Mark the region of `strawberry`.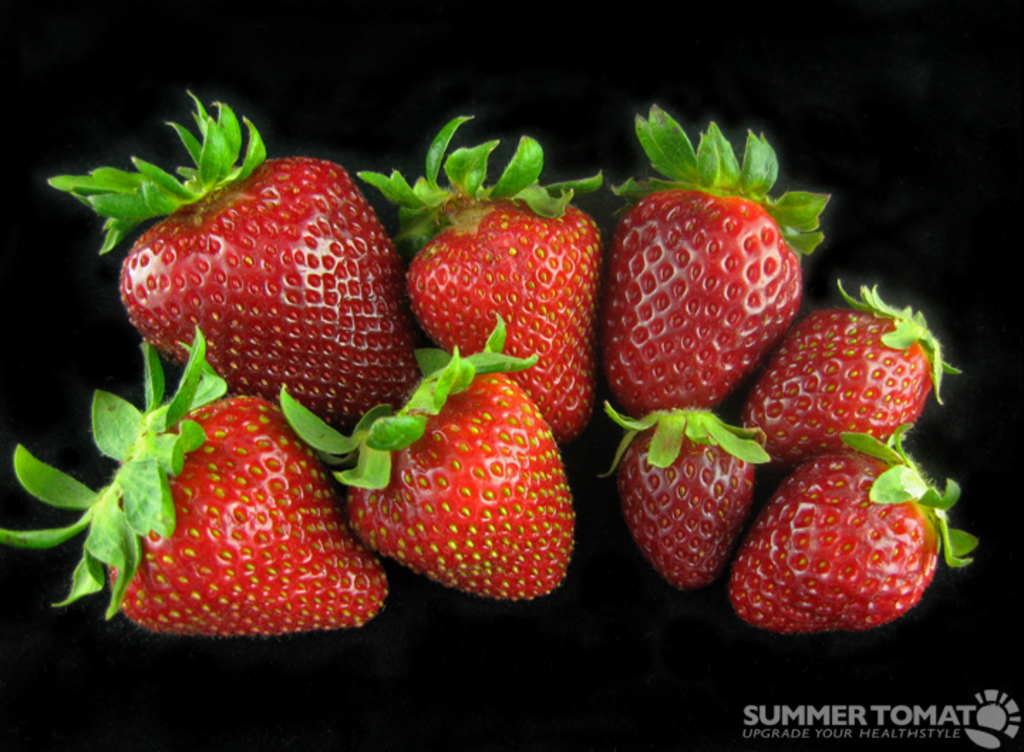
Region: locate(0, 333, 381, 647).
